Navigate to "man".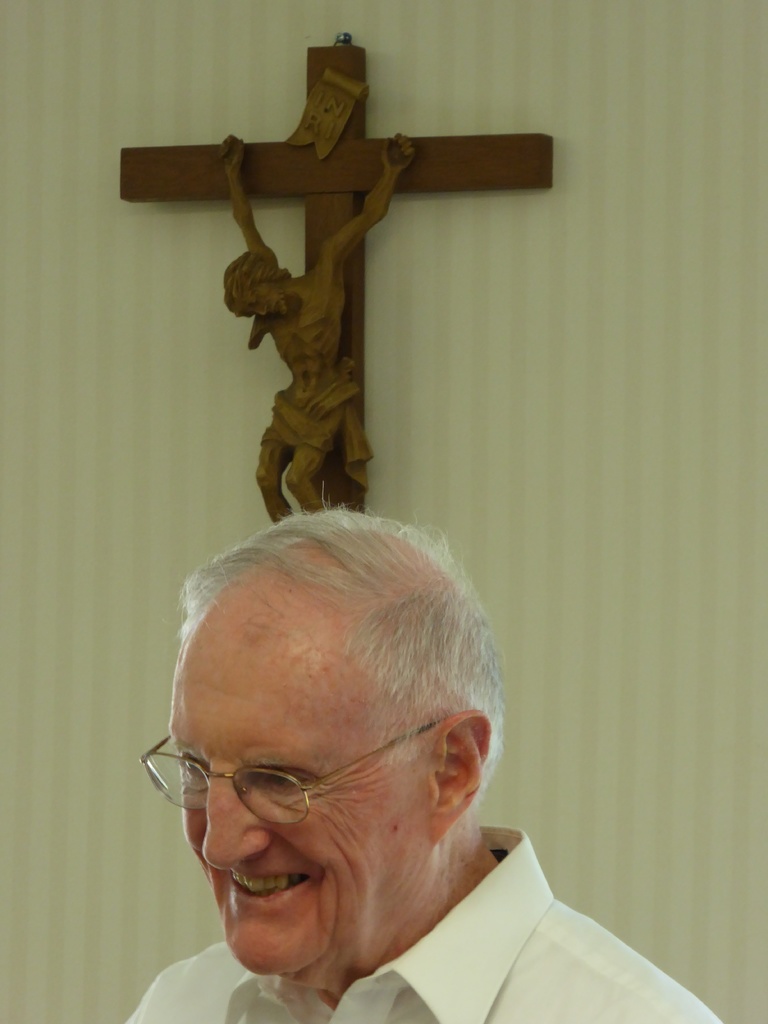
Navigation target: x1=216 y1=130 x2=416 y2=518.
